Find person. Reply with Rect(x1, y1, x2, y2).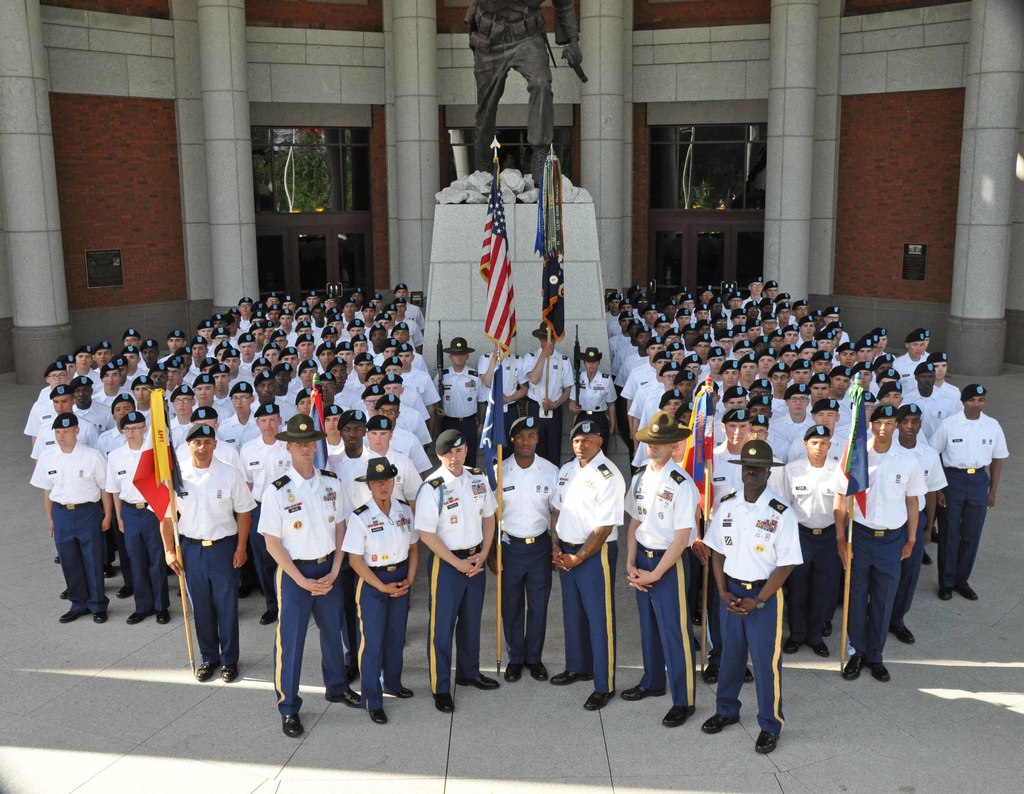
Rect(360, 302, 378, 321).
